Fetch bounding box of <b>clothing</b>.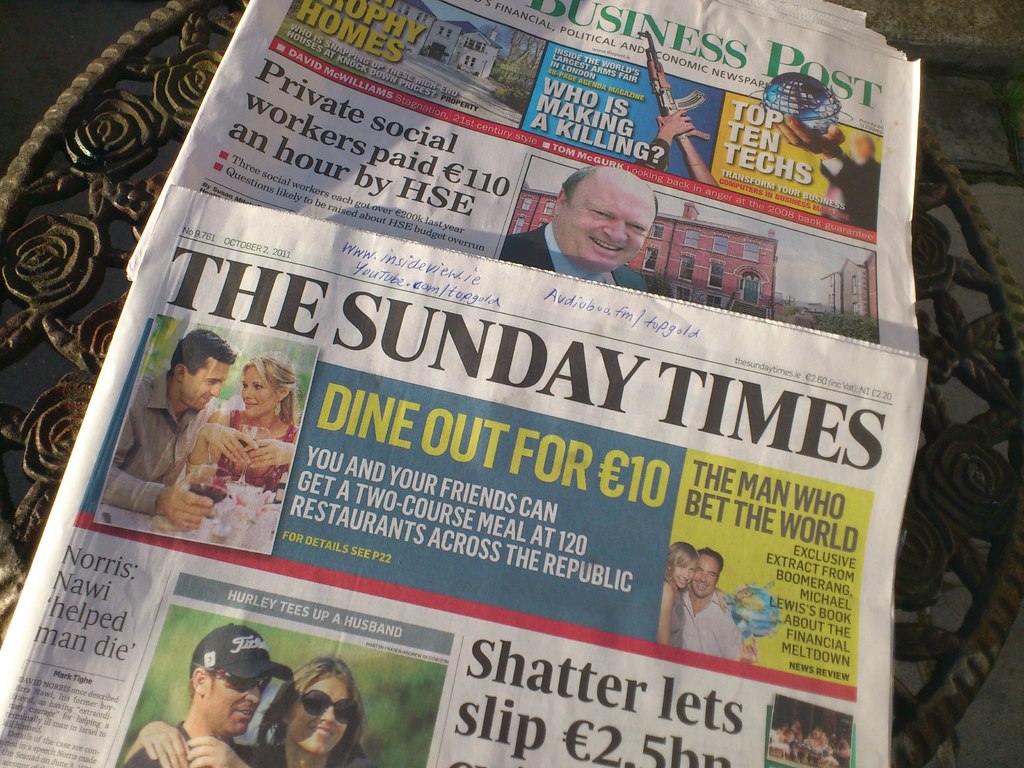
Bbox: x1=656, y1=566, x2=754, y2=664.
